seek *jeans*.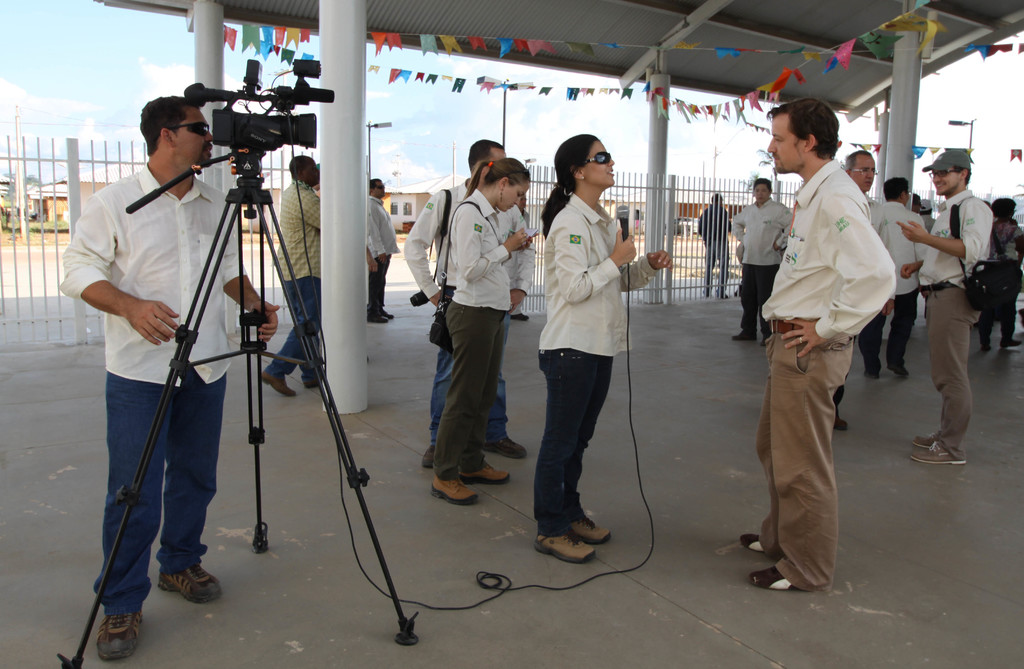
<box>972,295,1023,341</box>.
